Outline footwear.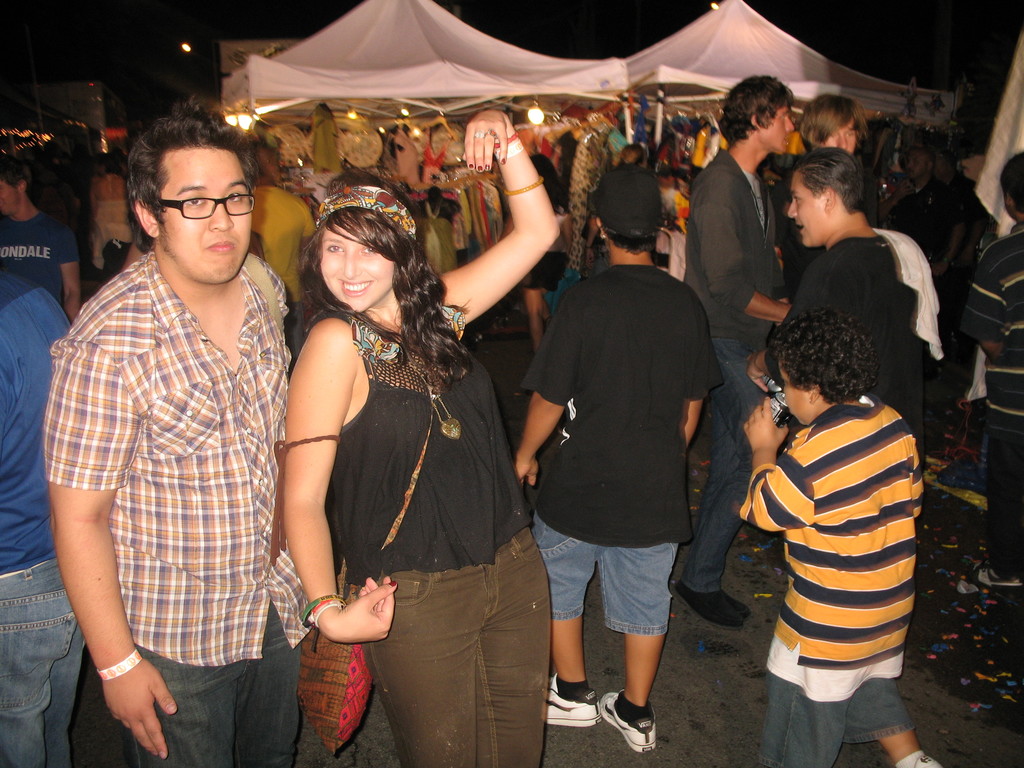
Outline: <box>899,749,948,767</box>.
